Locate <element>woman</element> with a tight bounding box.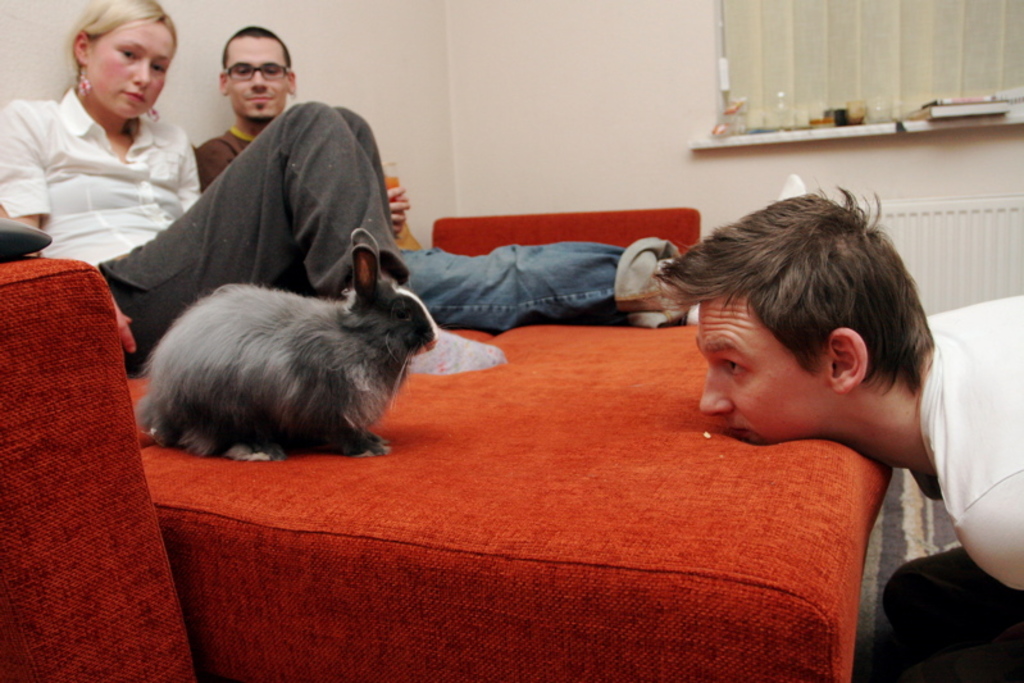
[0,0,506,375].
